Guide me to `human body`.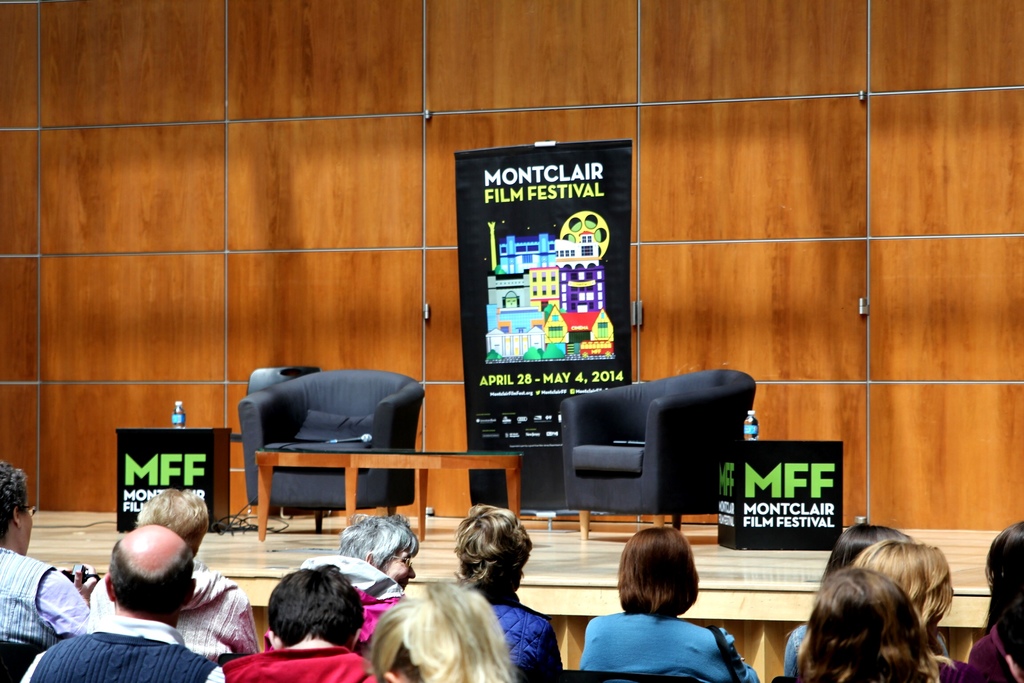
Guidance: l=781, t=549, r=941, b=682.
